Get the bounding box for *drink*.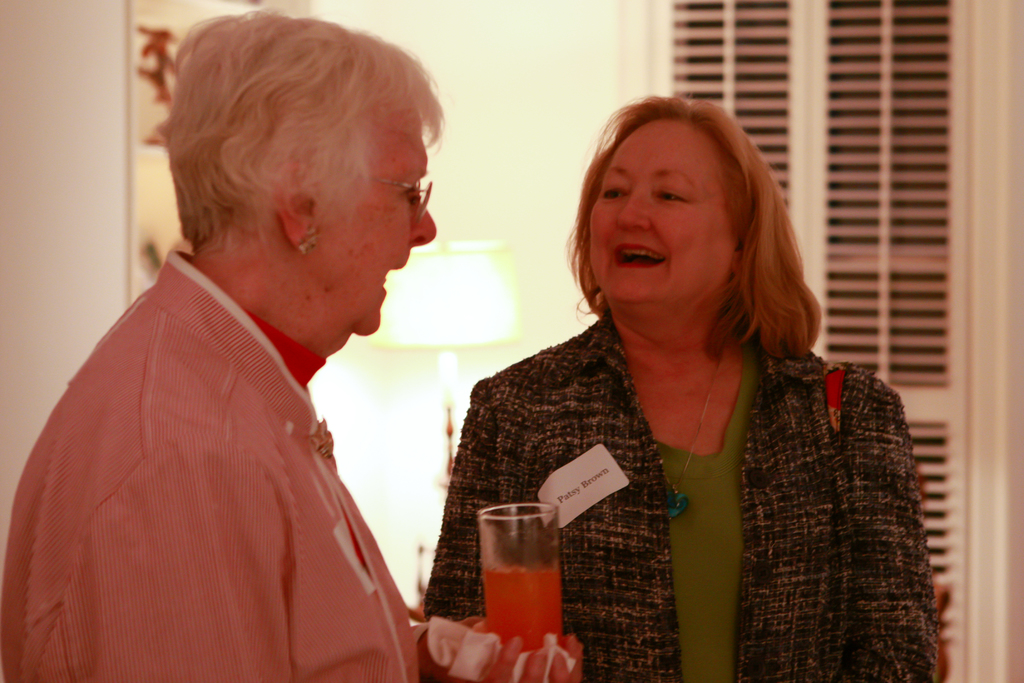
select_region(484, 565, 566, 658).
